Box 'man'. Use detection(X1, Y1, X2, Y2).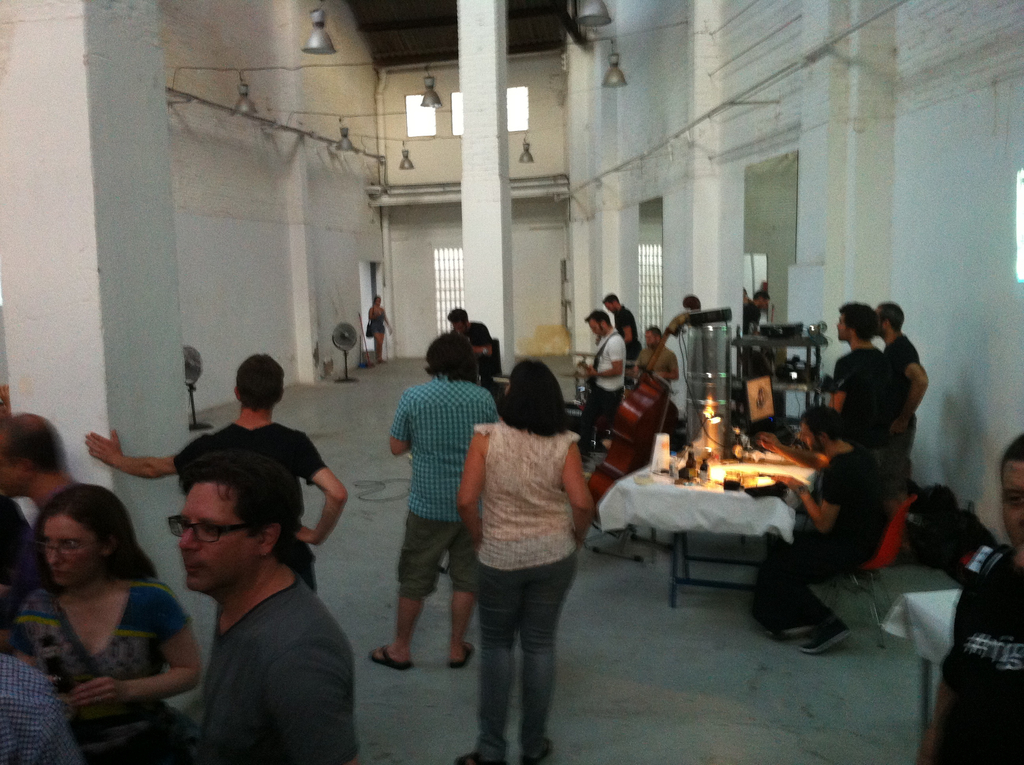
detection(0, 654, 88, 764).
